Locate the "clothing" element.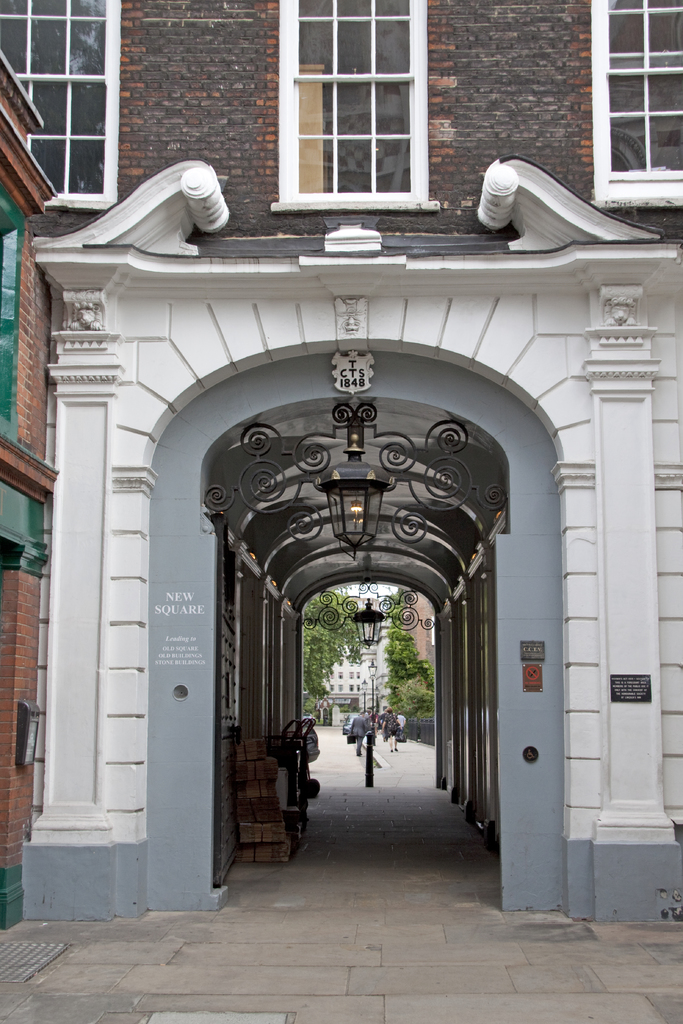
Element bbox: box(395, 712, 406, 728).
